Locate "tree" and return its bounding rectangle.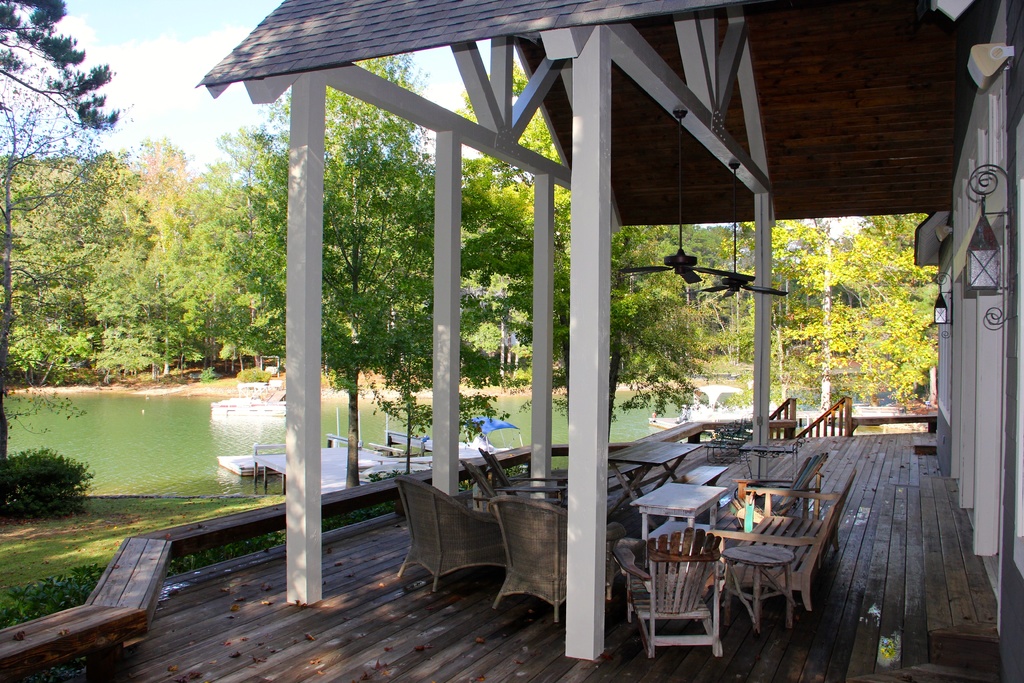
(x1=198, y1=62, x2=525, y2=484).
